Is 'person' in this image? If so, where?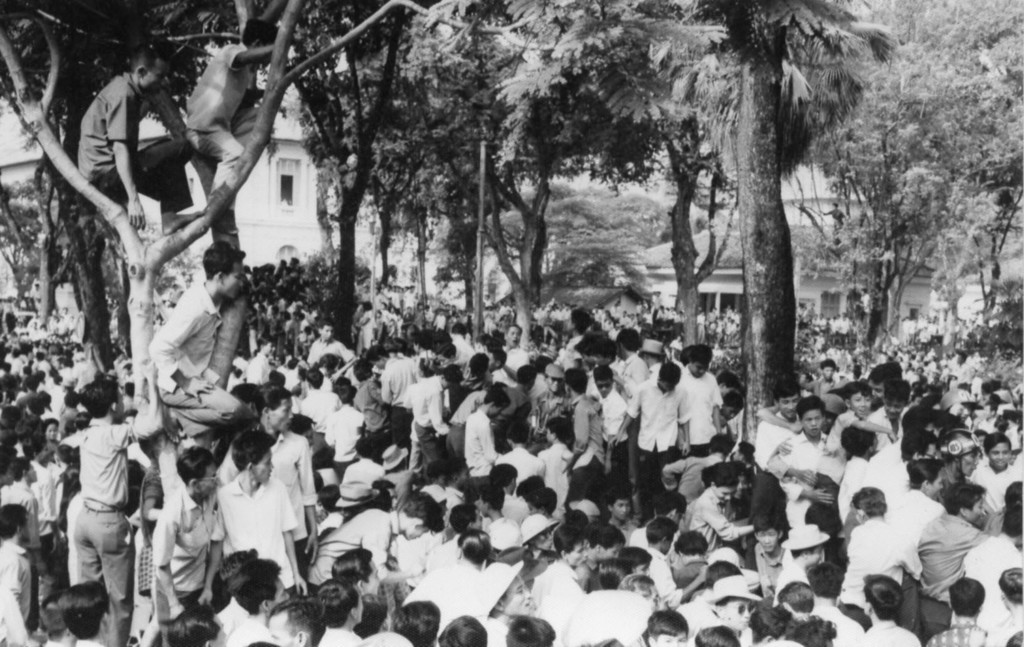
Yes, at bbox=(74, 48, 209, 241).
